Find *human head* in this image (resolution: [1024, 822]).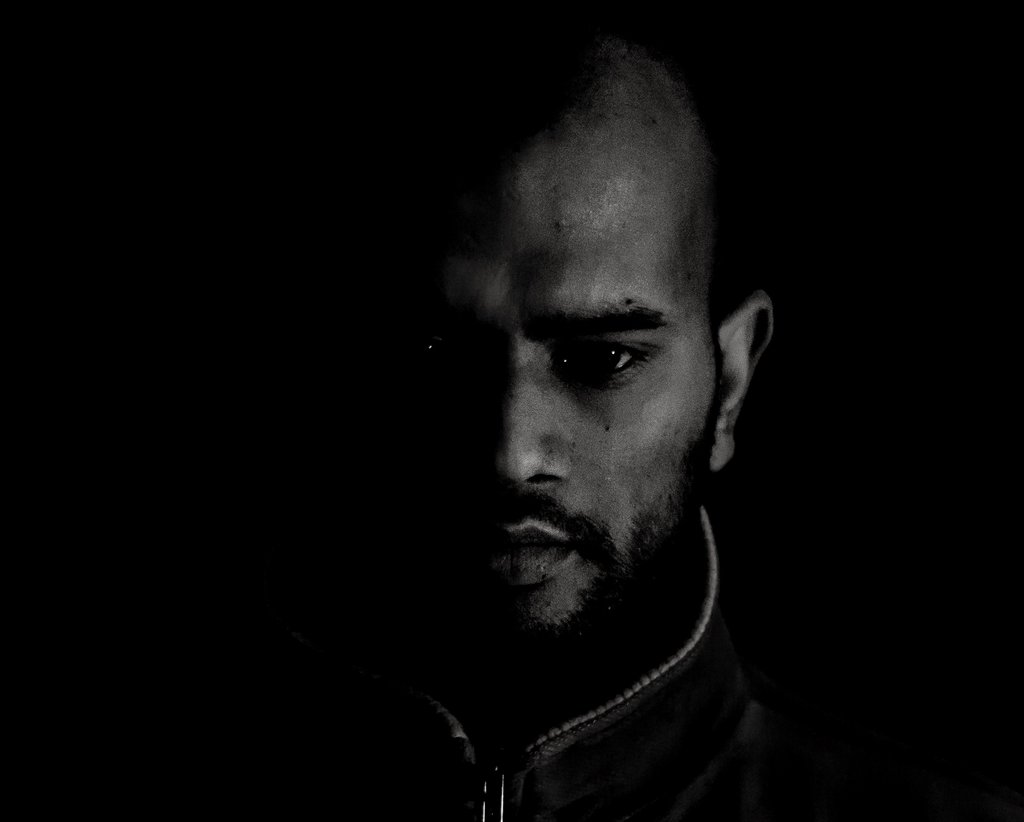
[359, 17, 778, 635].
